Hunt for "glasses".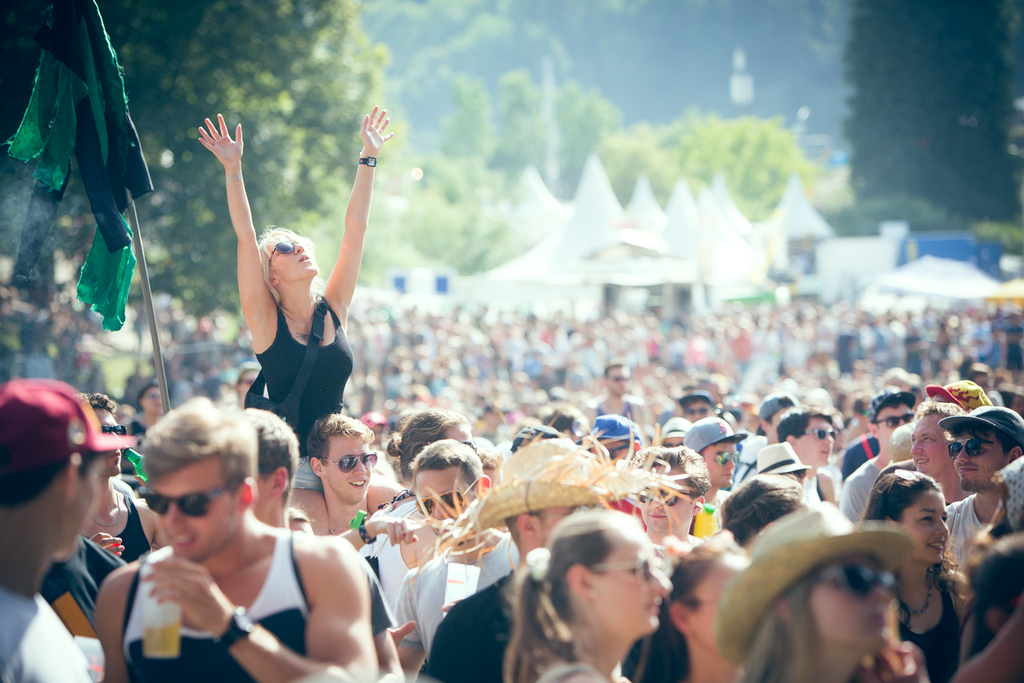
Hunted down at <bbox>891, 469, 925, 482</bbox>.
